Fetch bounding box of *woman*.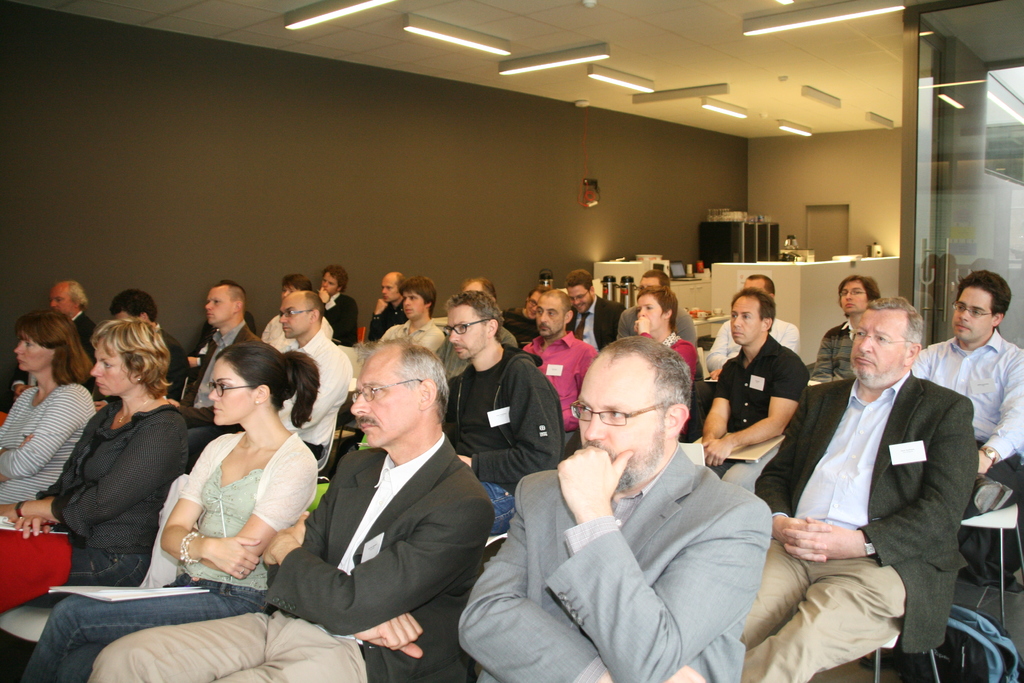
Bbox: 0,319,189,614.
